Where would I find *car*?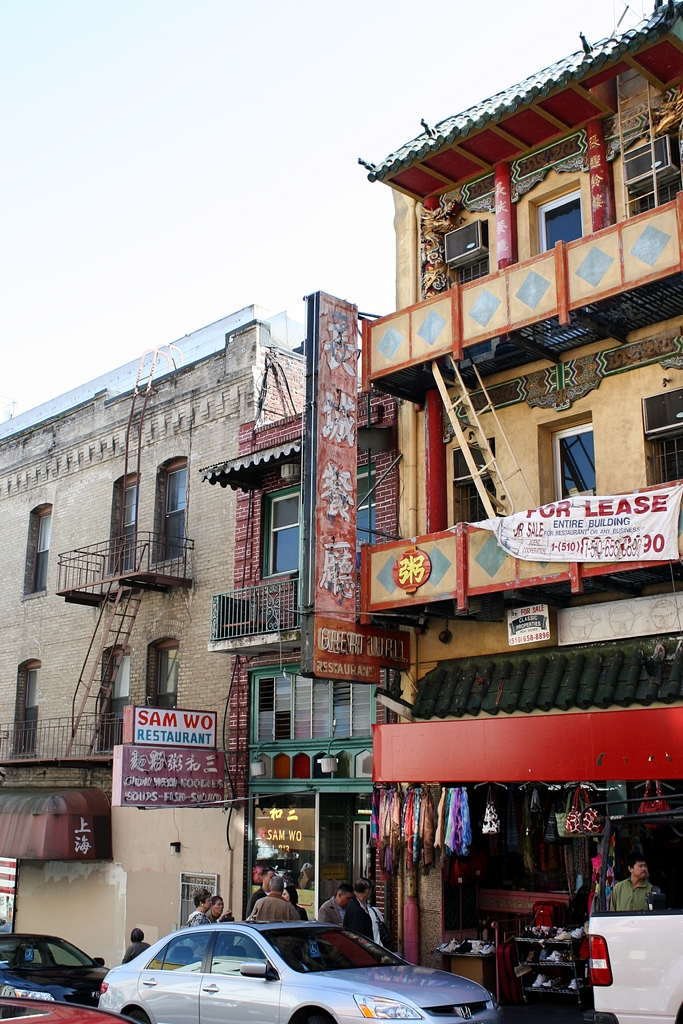
At x1=98 y1=925 x2=497 y2=1023.
